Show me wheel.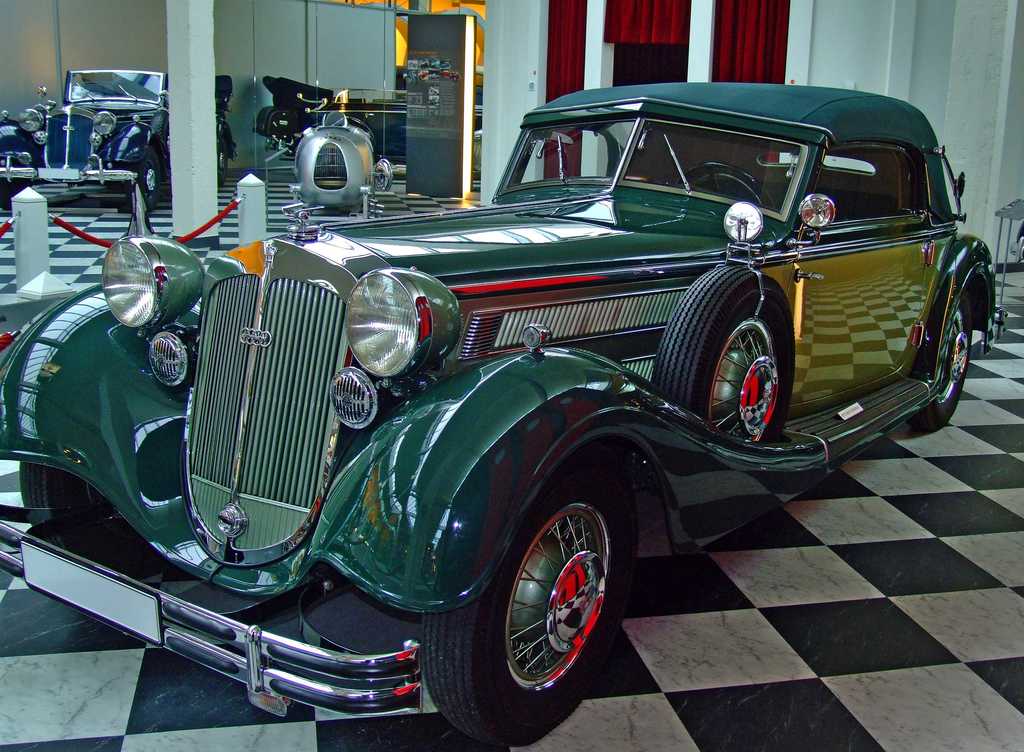
wheel is here: x1=902 y1=290 x2=973 y2=433.
